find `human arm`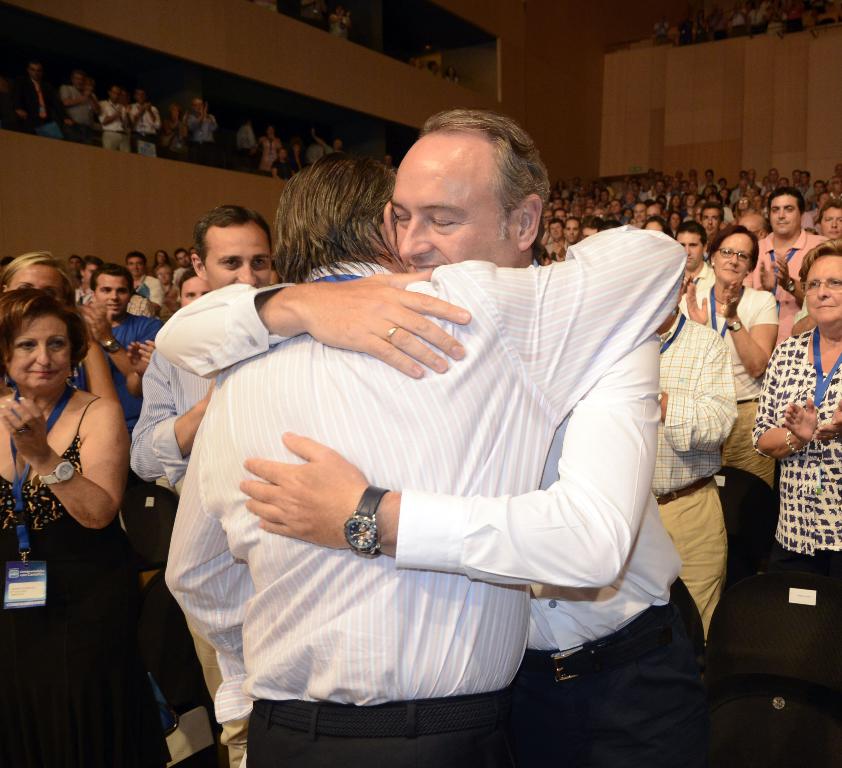
box=[455, 219, 693, 414]
